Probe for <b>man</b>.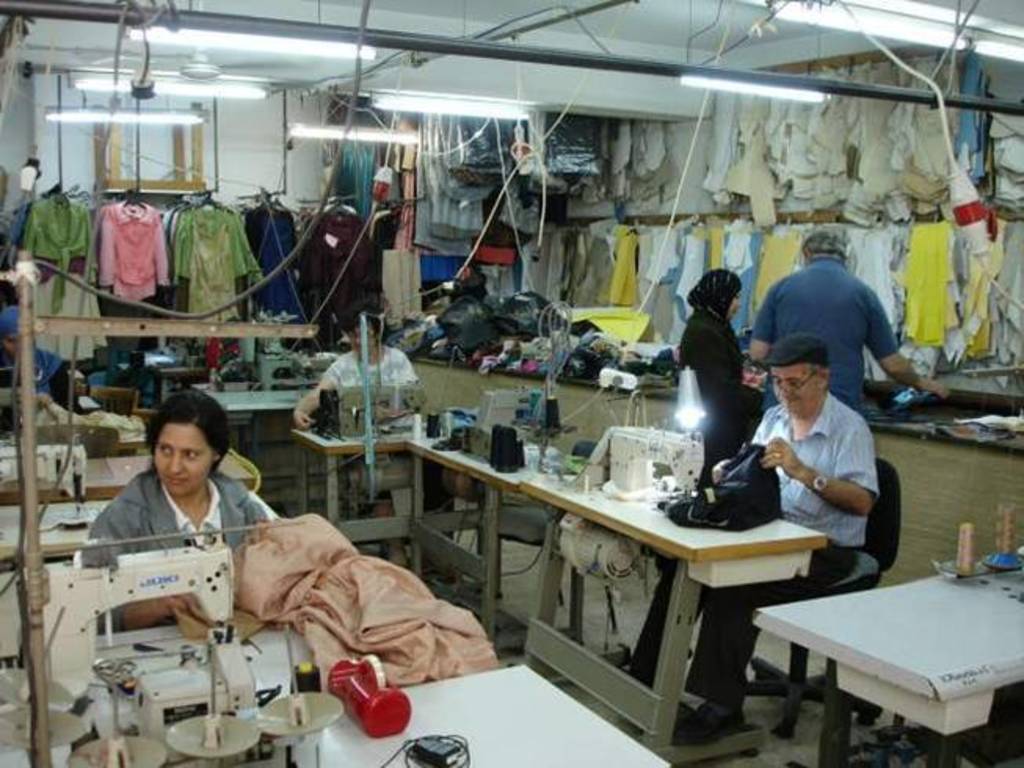
Probe result: {"left": 740, "top": 221, "right": 964, "bottom": 517}.
